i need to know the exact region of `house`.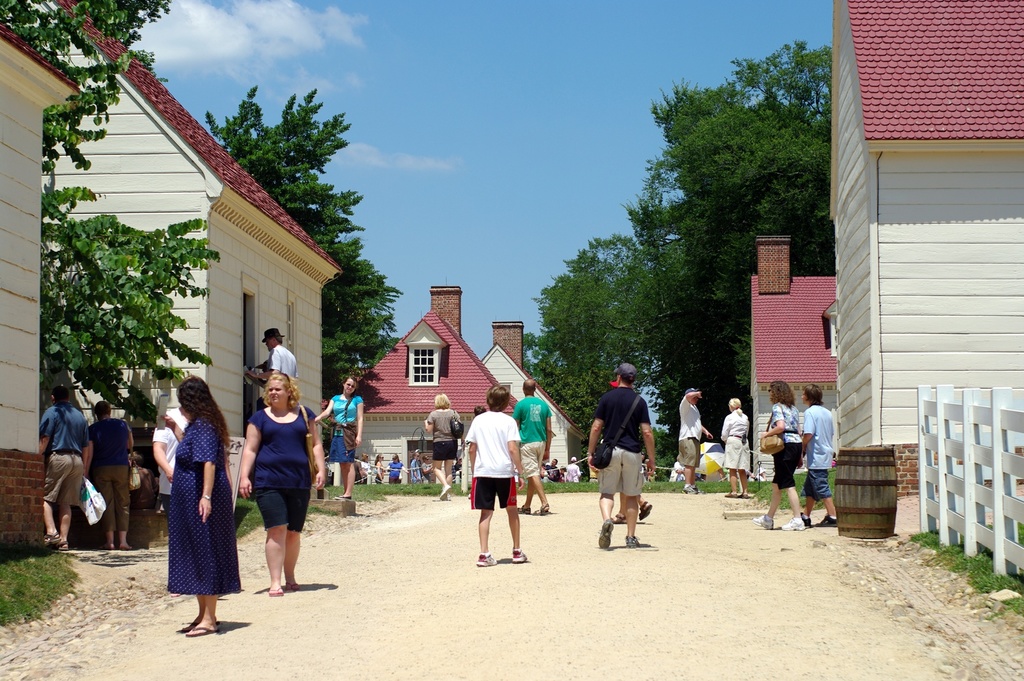
Region: box(745, 232, 834, 482).
